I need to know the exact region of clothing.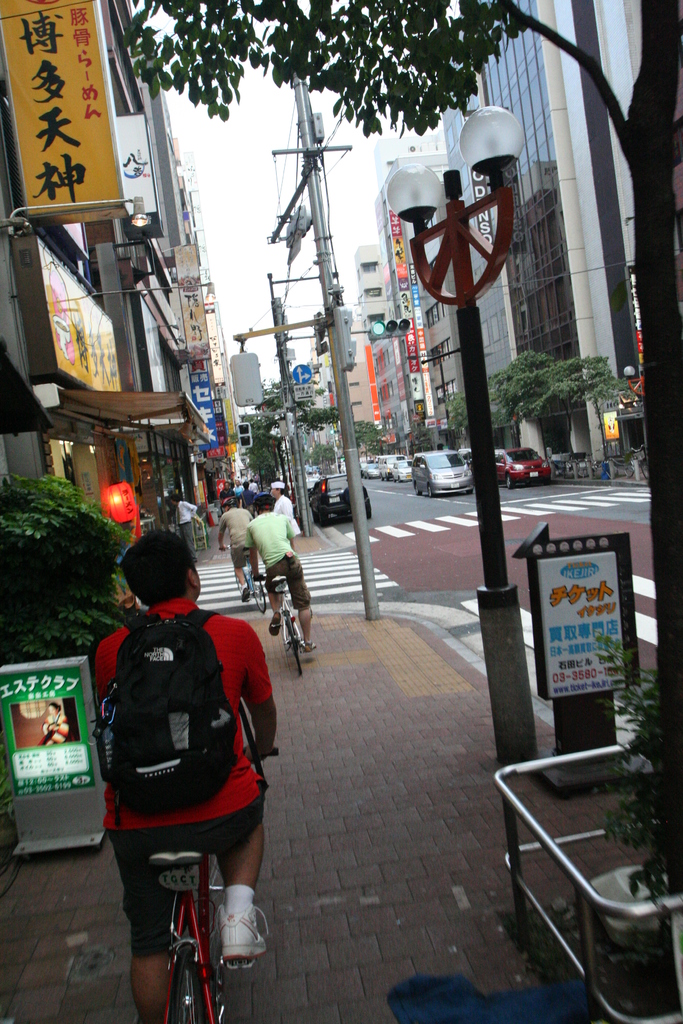
Region: [x1=245, y1=511, x2=311, y2=614].
